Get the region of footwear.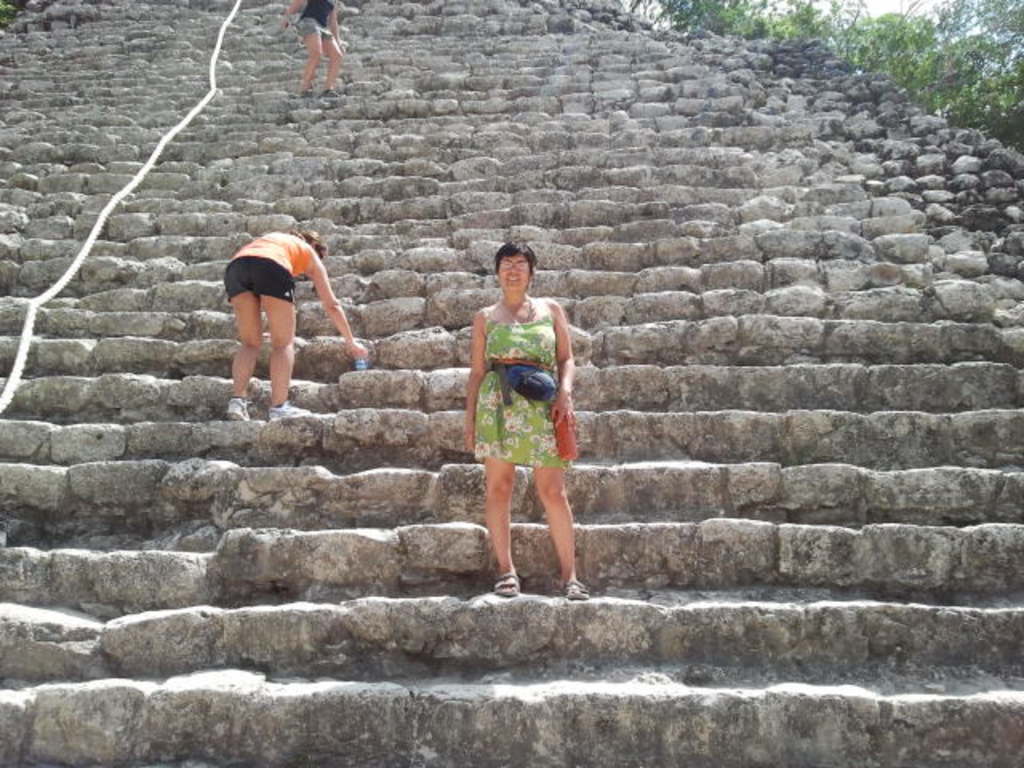
BBox(320, 86, 342, 101).
